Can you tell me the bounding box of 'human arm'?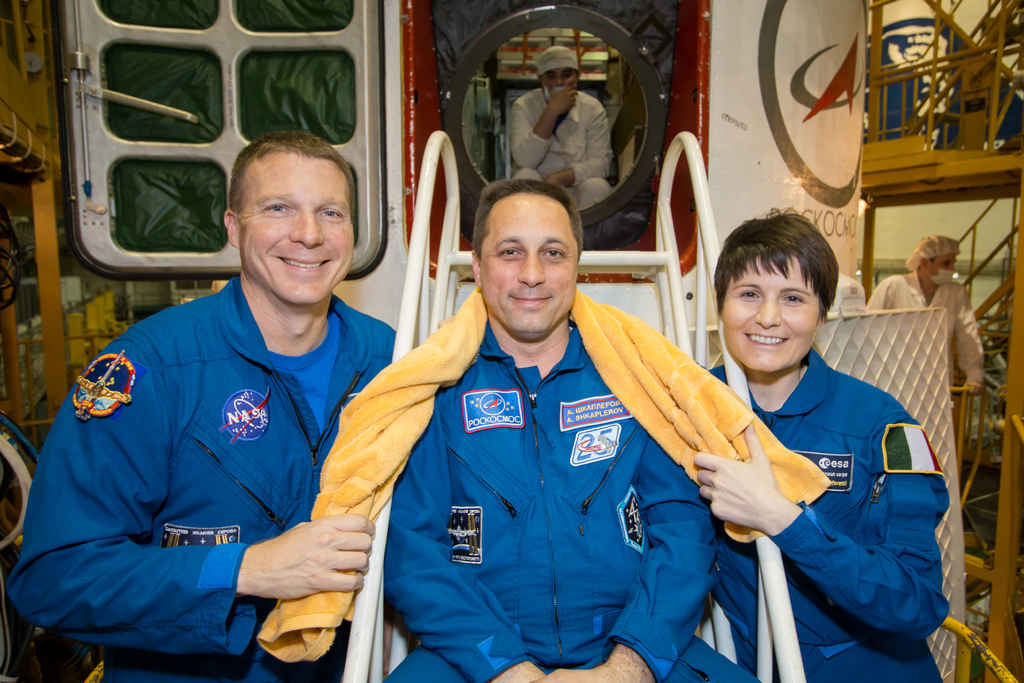
{"x1": 531, "y1": 434, "x2": 724, "y2": 682}.
